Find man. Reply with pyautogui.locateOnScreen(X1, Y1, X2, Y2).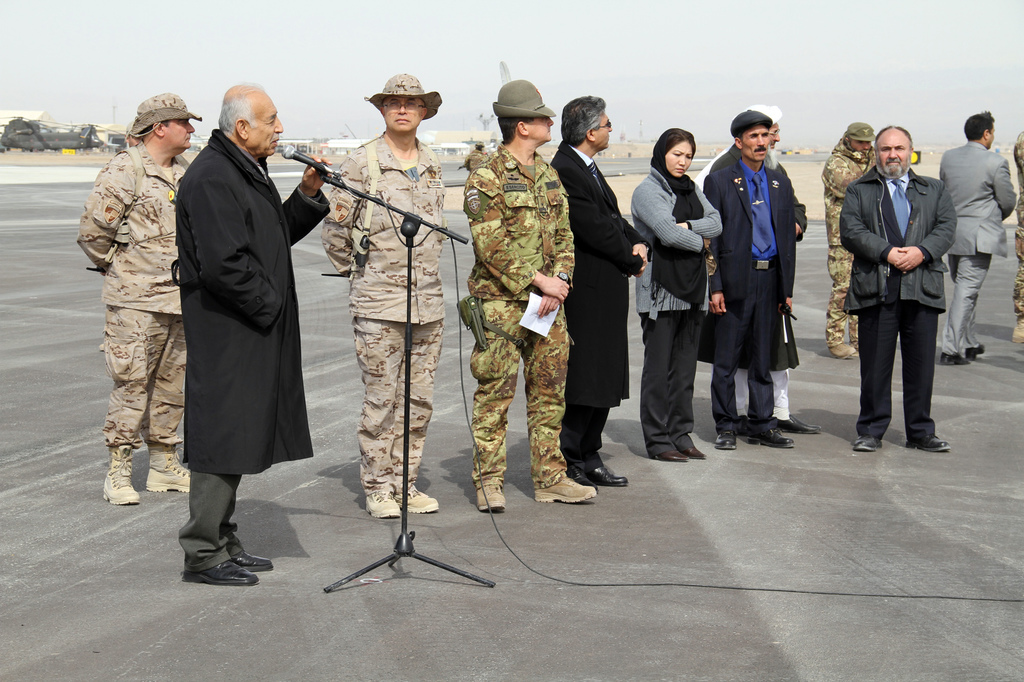
pyautogui.locateOnScreen(696, 100, 822, 432).
